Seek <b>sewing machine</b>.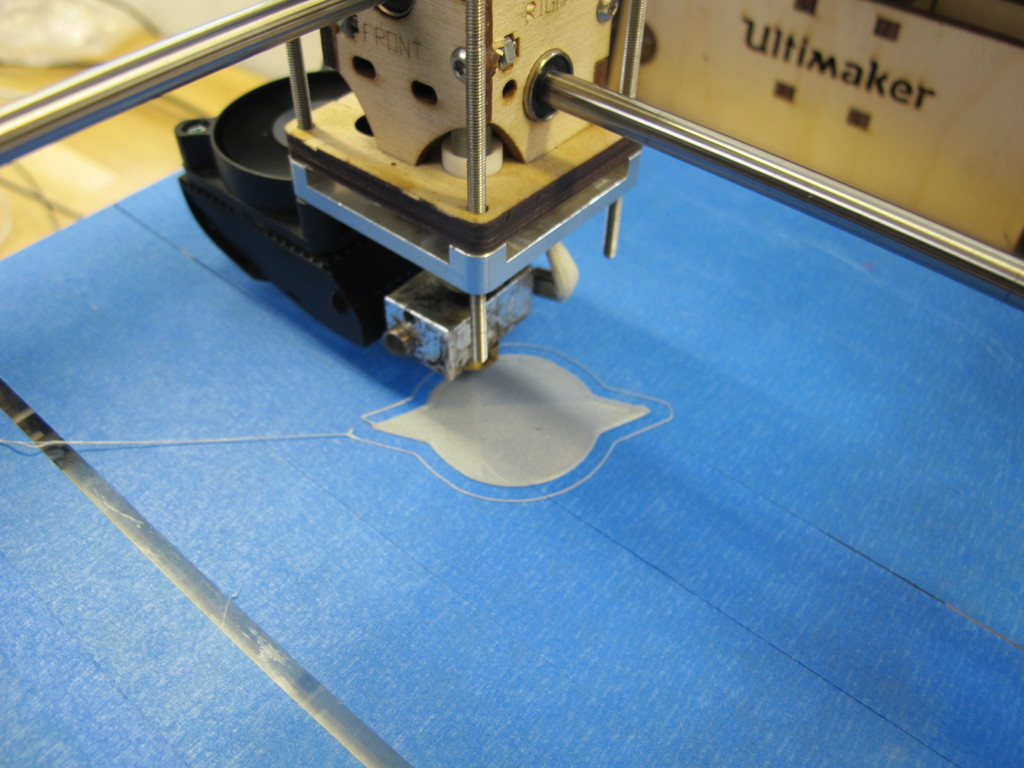
[left=0, top=0, right=1023, bottom=767].
